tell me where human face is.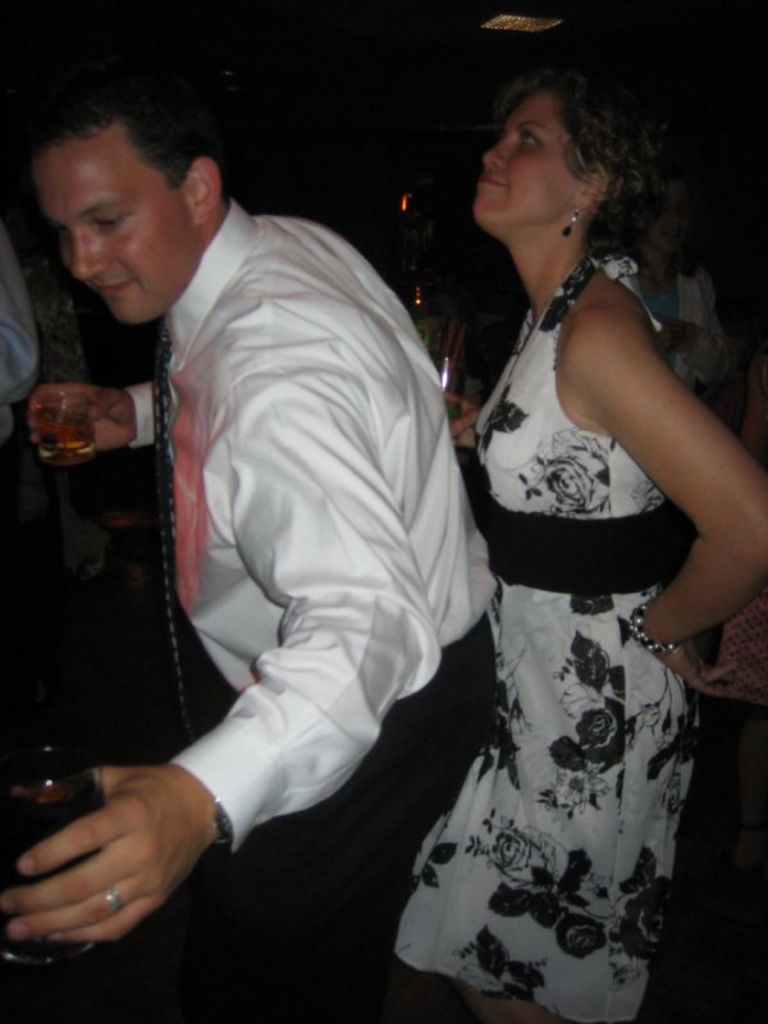
human face is at box(467, 90, 591, 234).
